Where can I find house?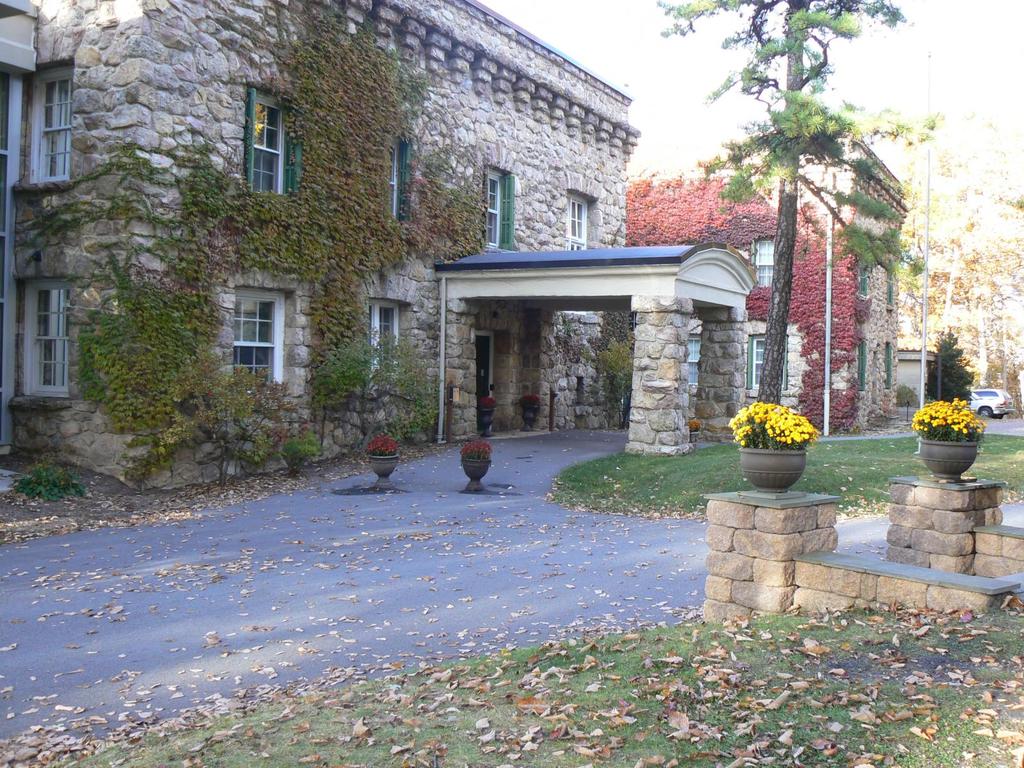
You can find it at bbox=(0, 0, 763, 495).
